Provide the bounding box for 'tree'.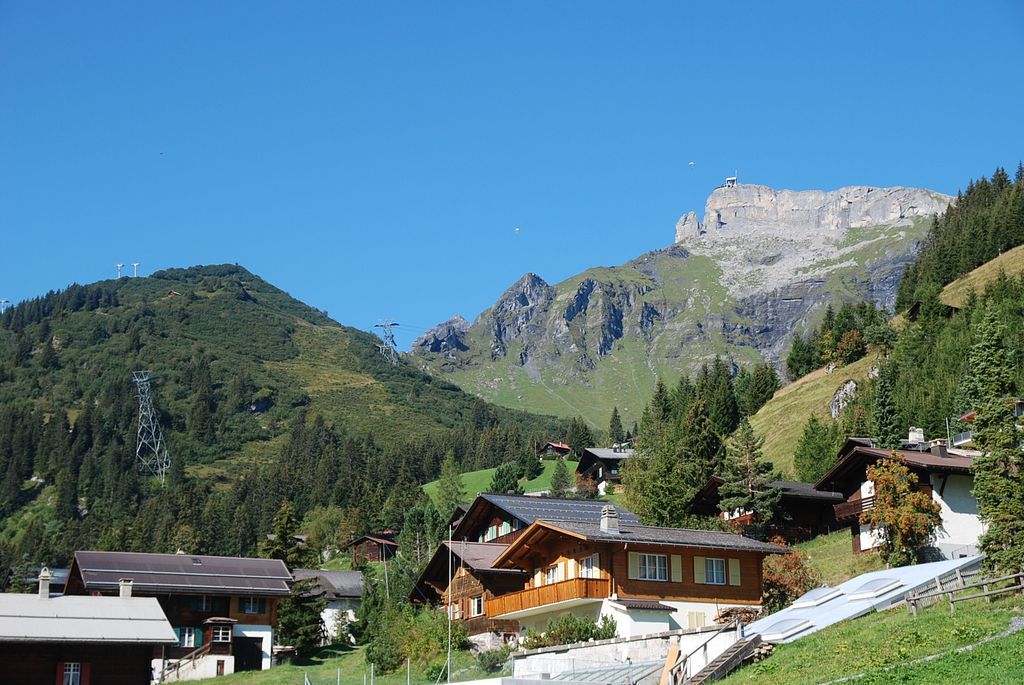
bbox(756, 529, 821, 609).
